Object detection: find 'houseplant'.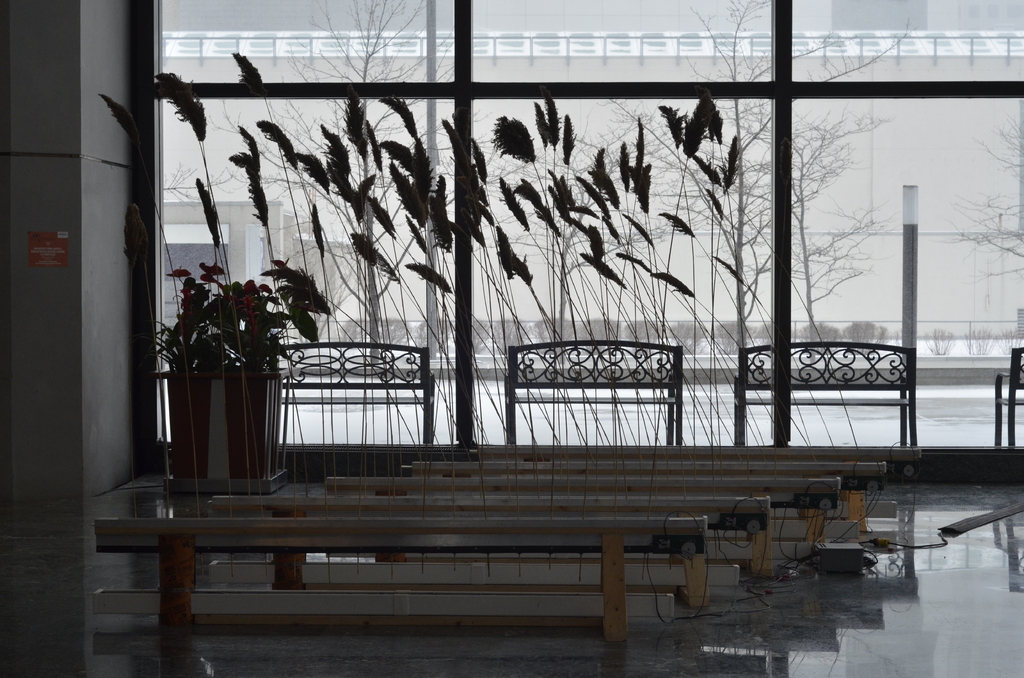
rect(155, 261, 301, 491).
